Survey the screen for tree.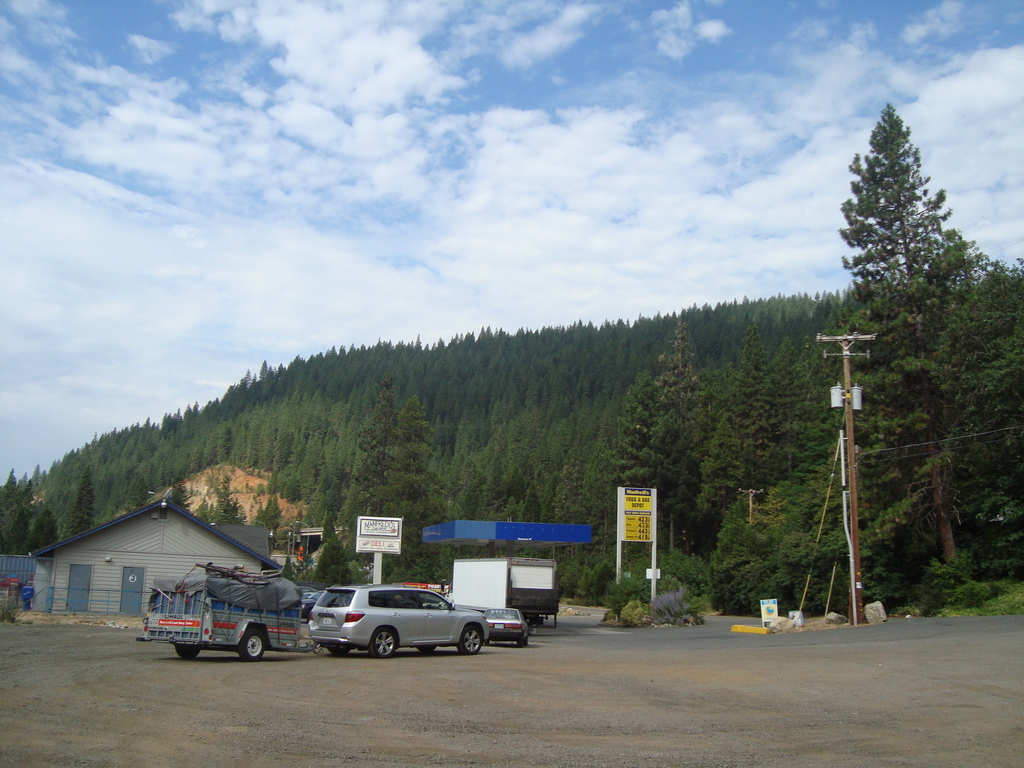
Survey found: bbox(190, 479, 244, 525).
